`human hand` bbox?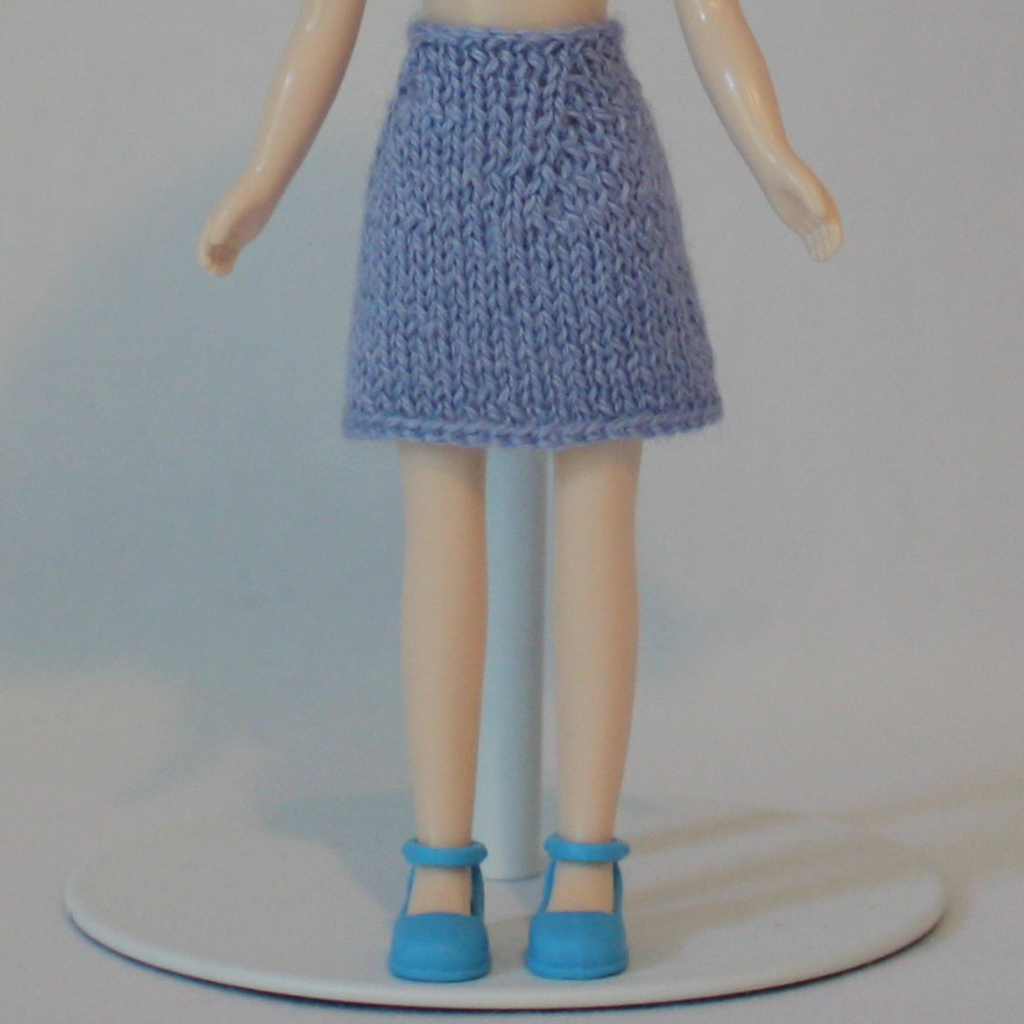
box=[763, 159, 841, 255]
